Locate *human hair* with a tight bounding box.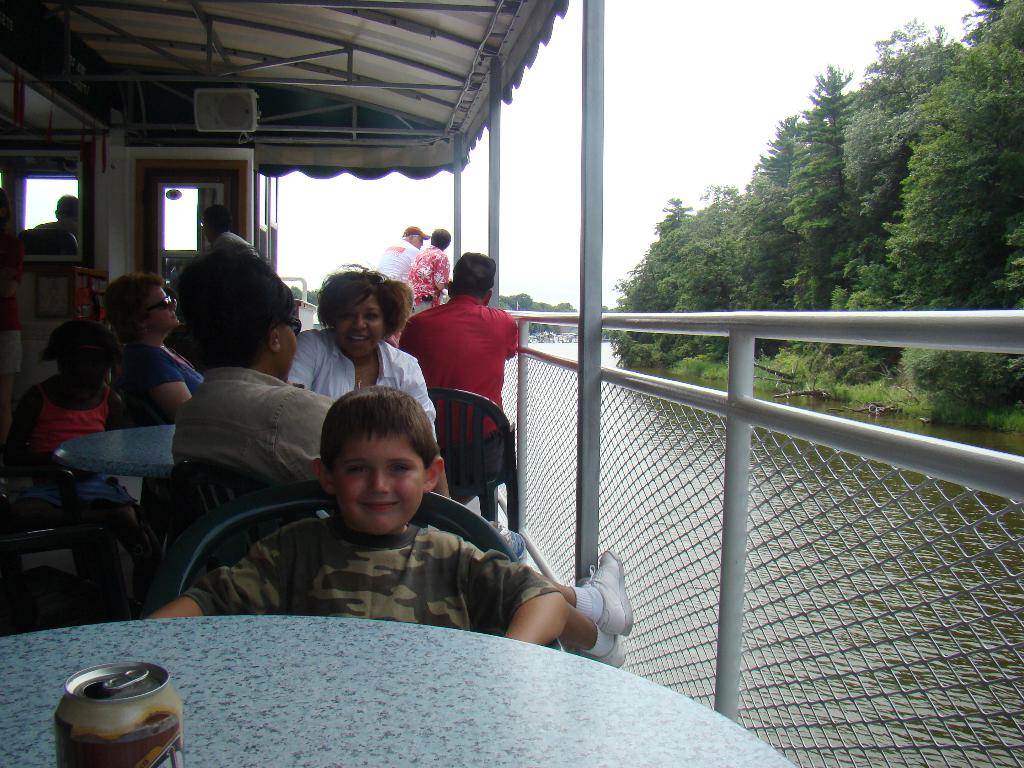
x1=433, y1=225, x2=452, y2=245.
